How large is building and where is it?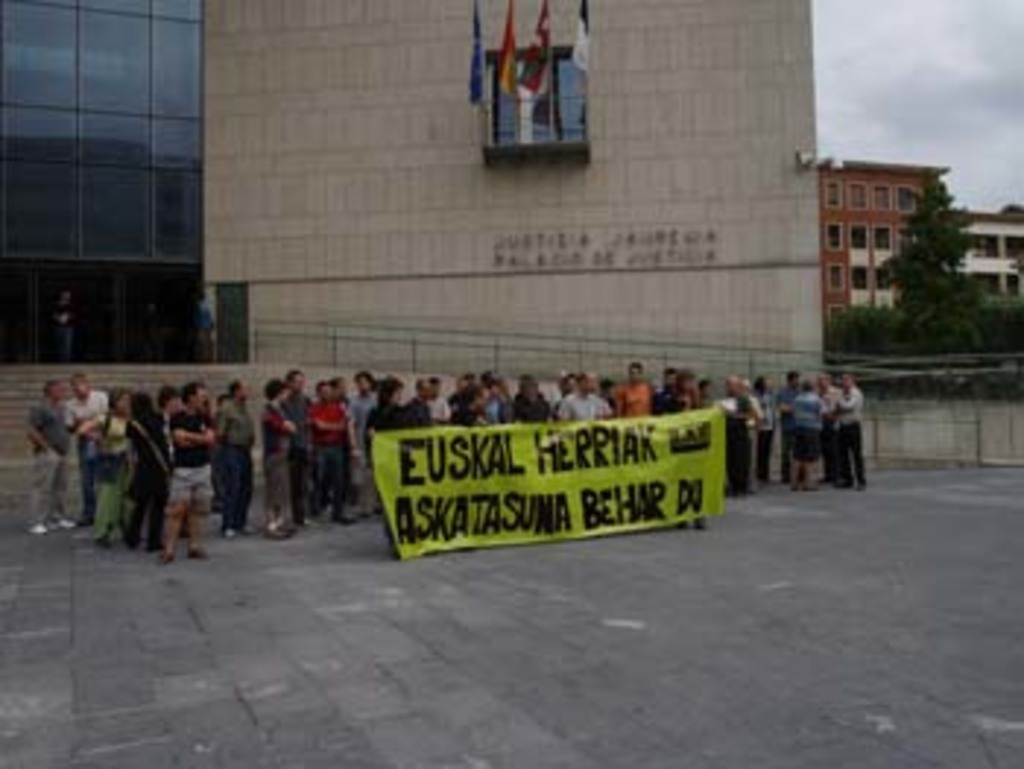
Bounding box: select_region(819, 161, 948, 325).
